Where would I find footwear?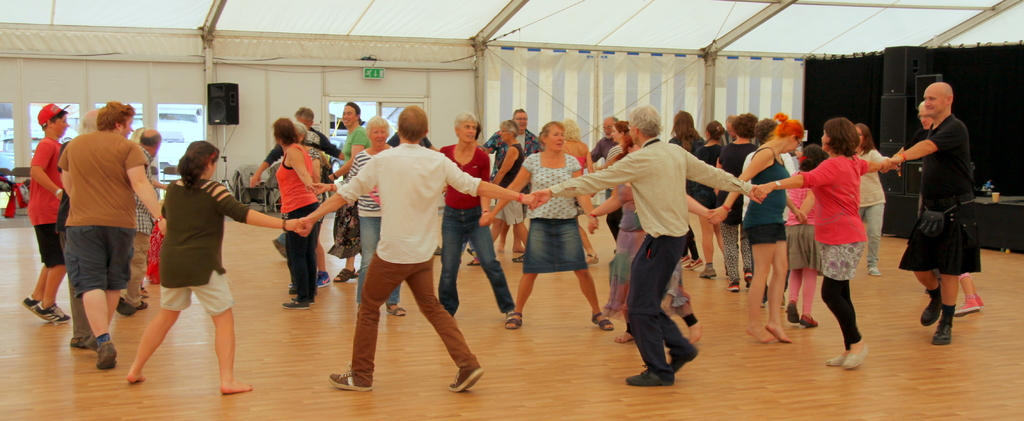
At 117, 299, 137, 315.
